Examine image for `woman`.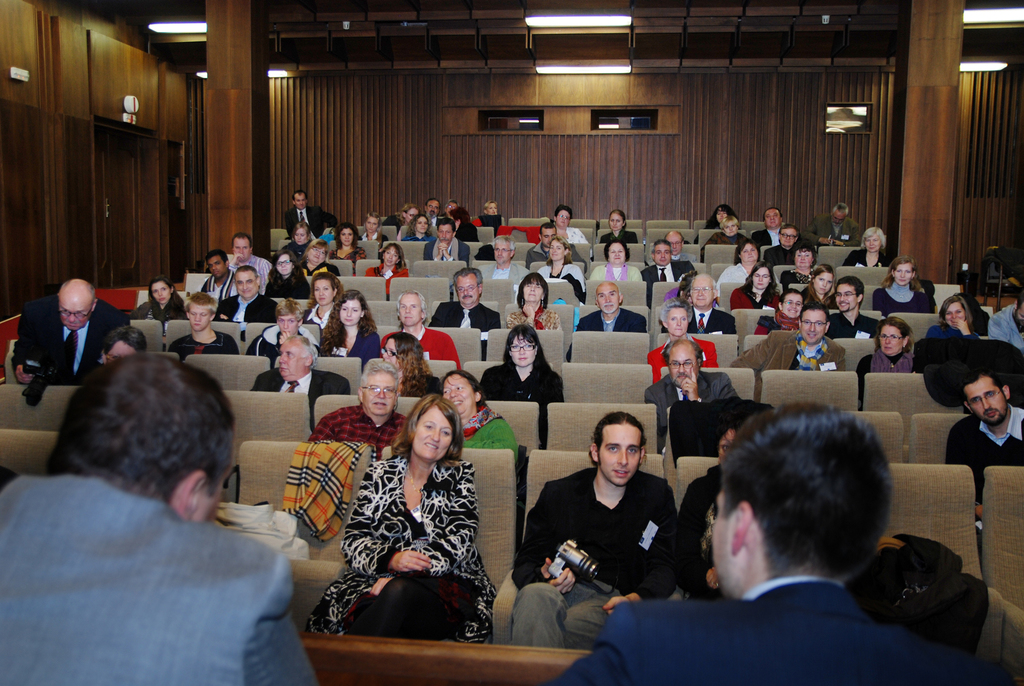
Examination result: bbox(927, 293, 993, 364).
